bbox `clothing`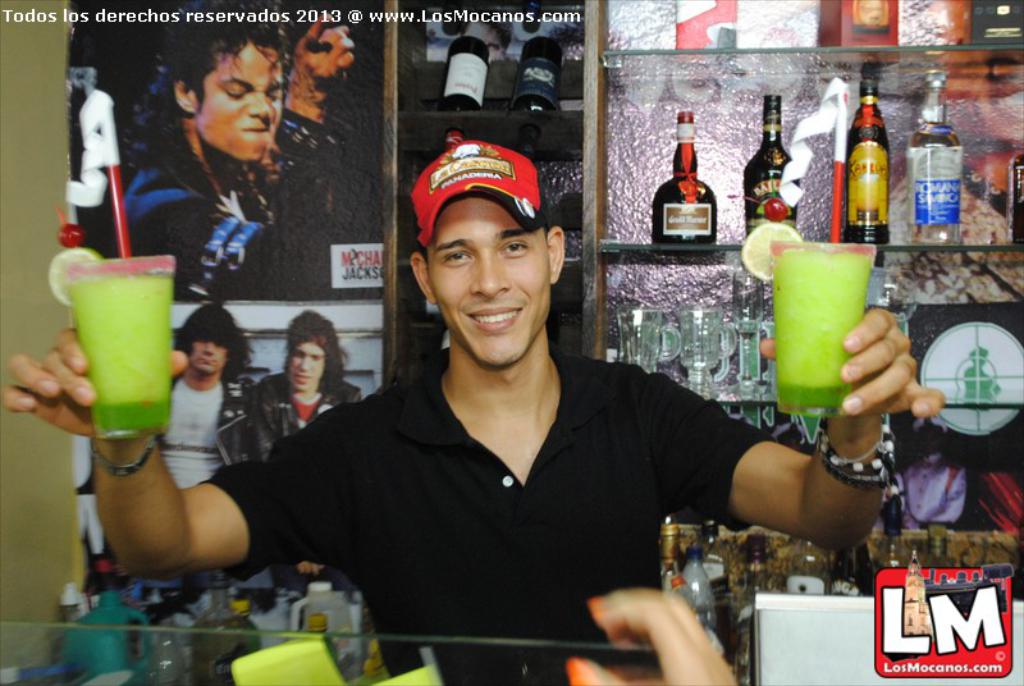
(164, 385, 237, 497)
